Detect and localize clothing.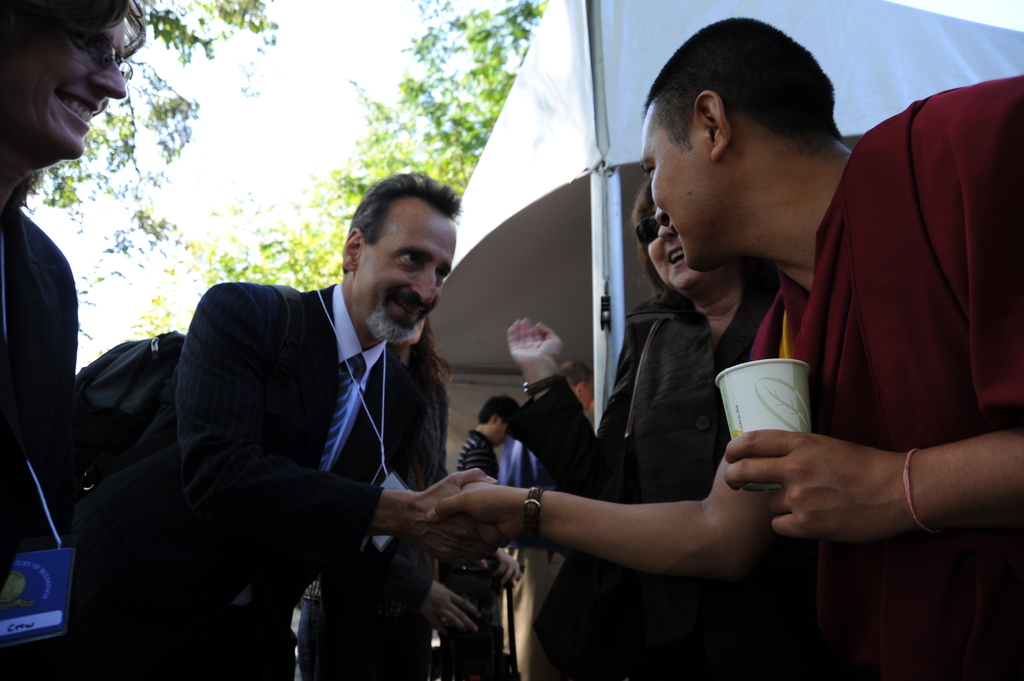
Localized at [x1=792, y1=64, x2=1016, y2=621].
